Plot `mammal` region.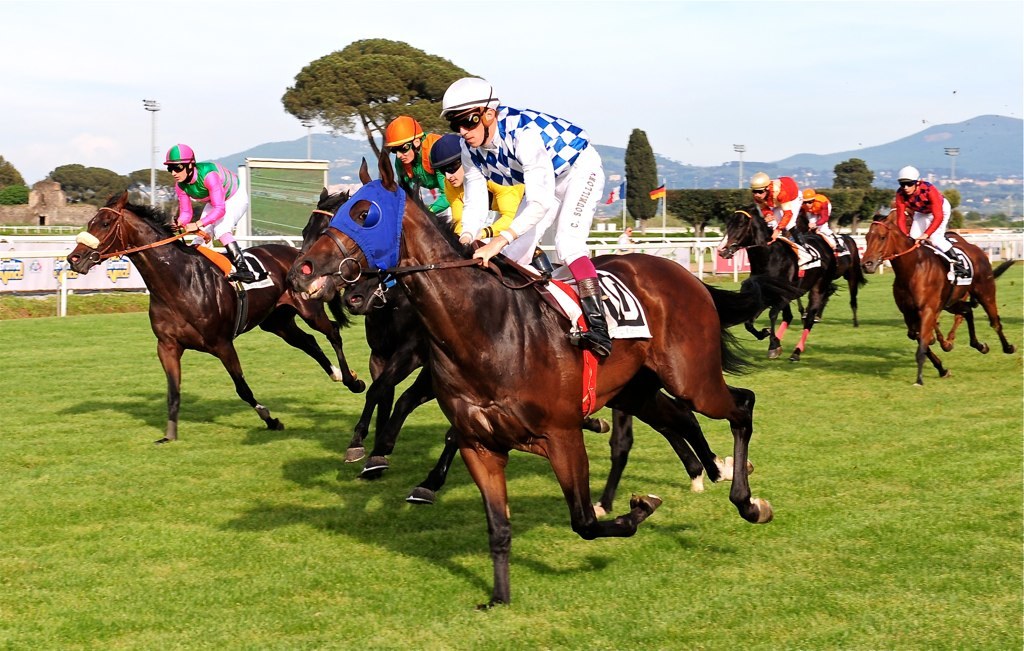
Plotted at bbox=[423, 131, 525, 252].
